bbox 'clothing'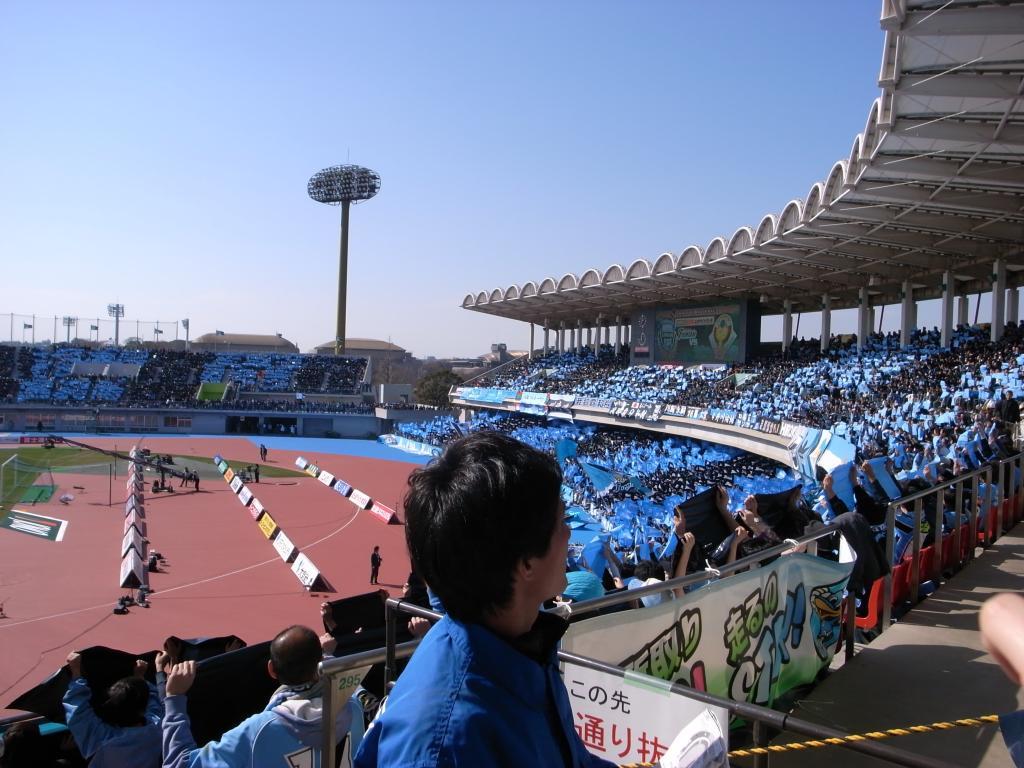
369,551,381,586
